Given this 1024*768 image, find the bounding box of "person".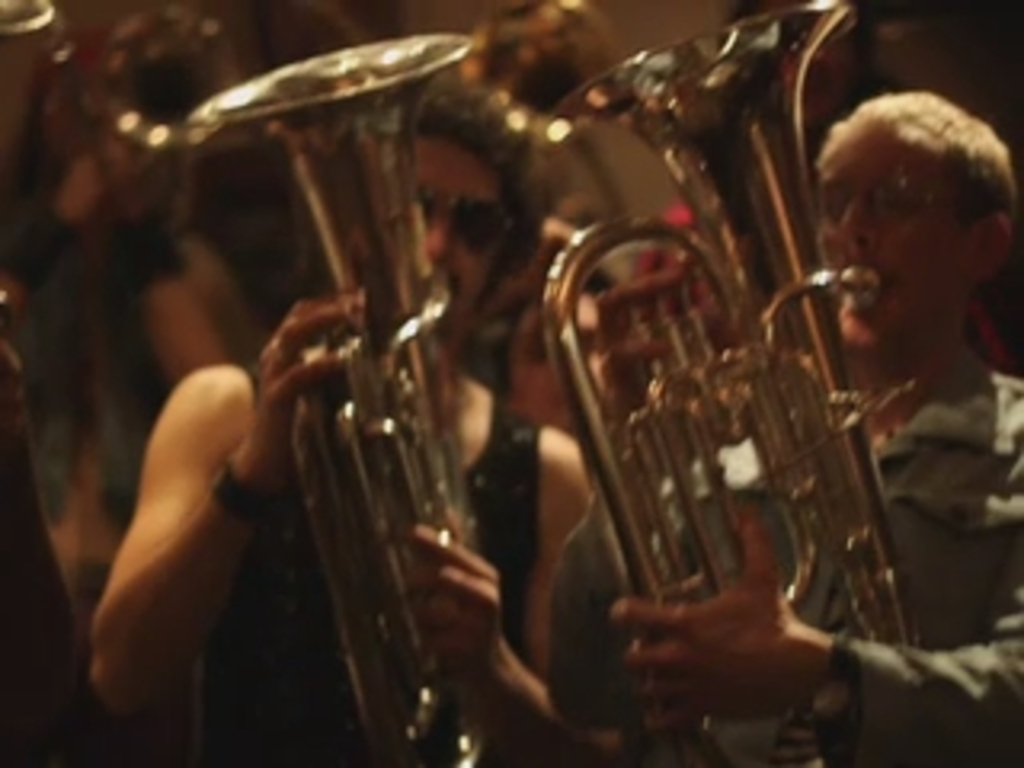
86 83 592 765.
